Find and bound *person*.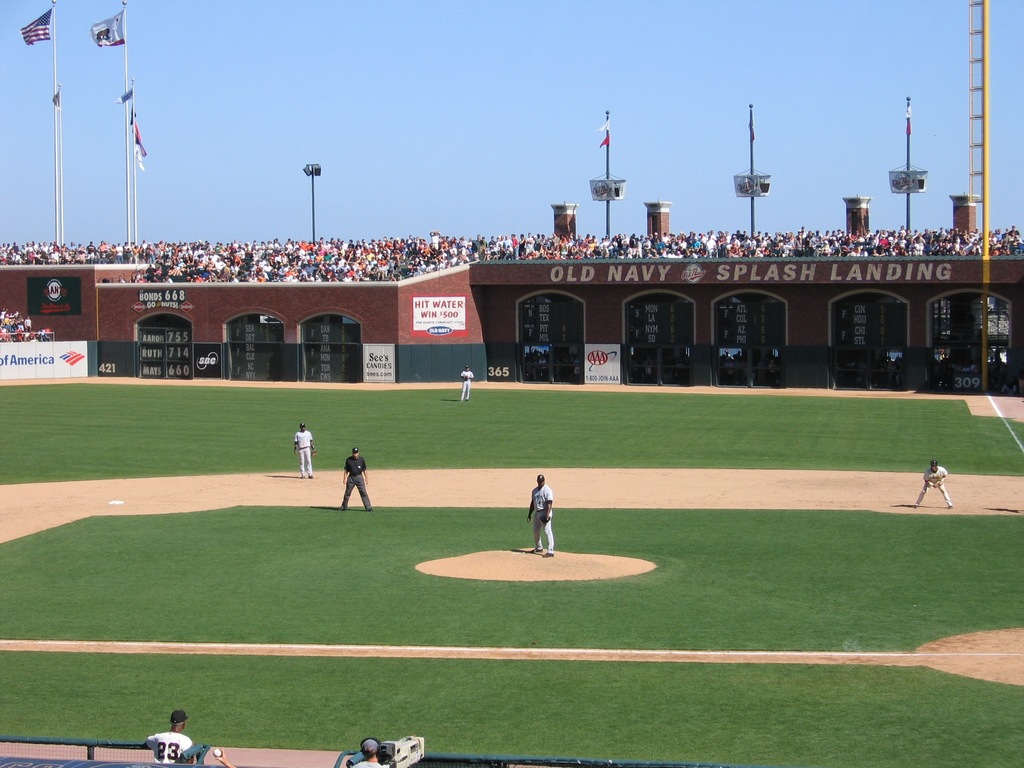
Bound: [144, 703, 193, 763].
